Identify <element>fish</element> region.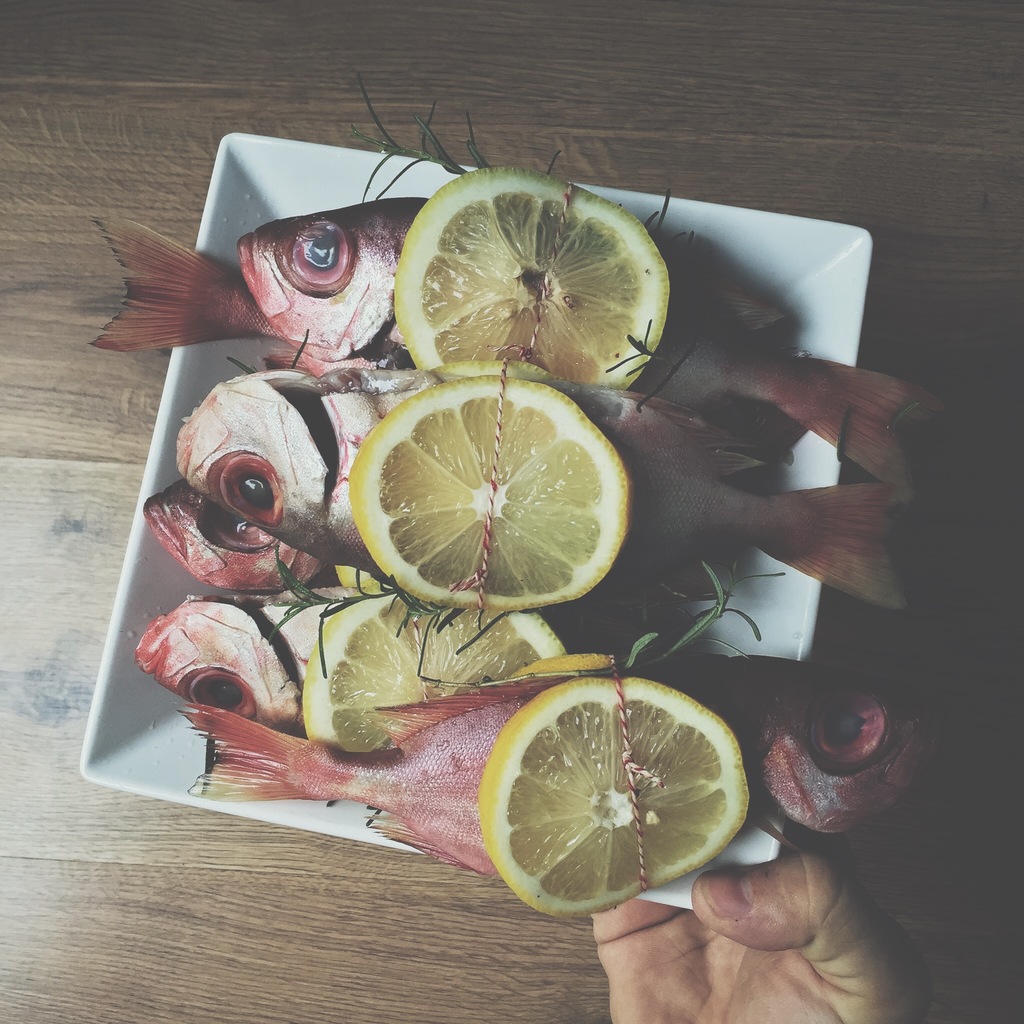
Region: (168, 368, 907, 623).
